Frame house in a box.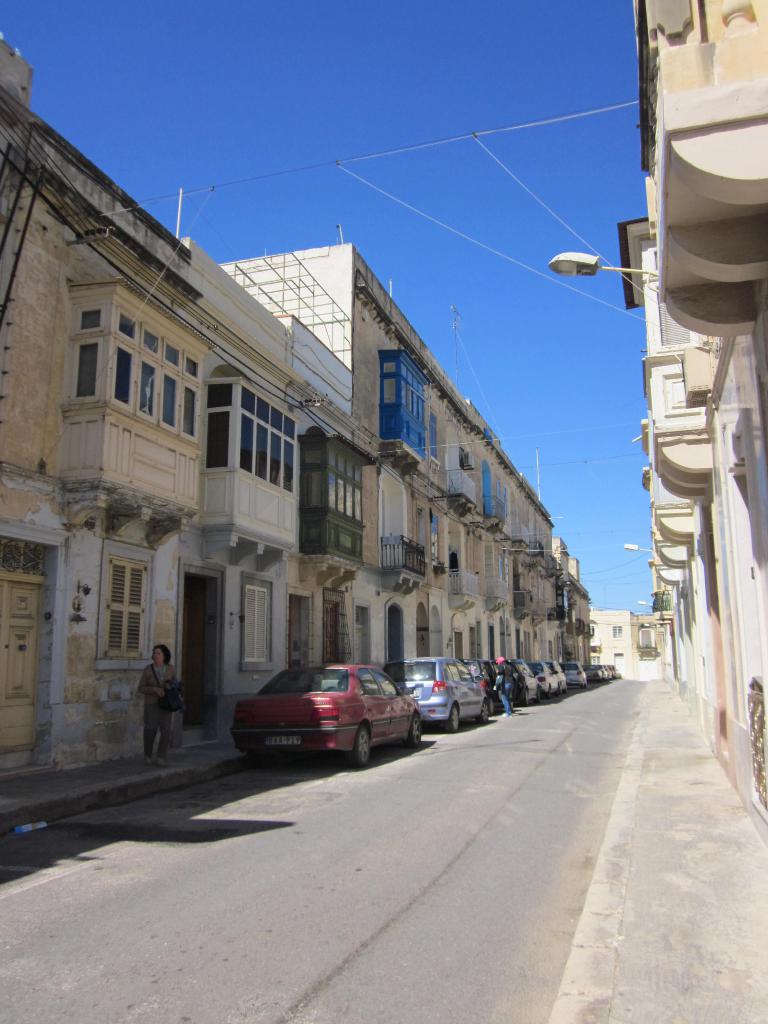
select_region(0, 35, 357, 841).
